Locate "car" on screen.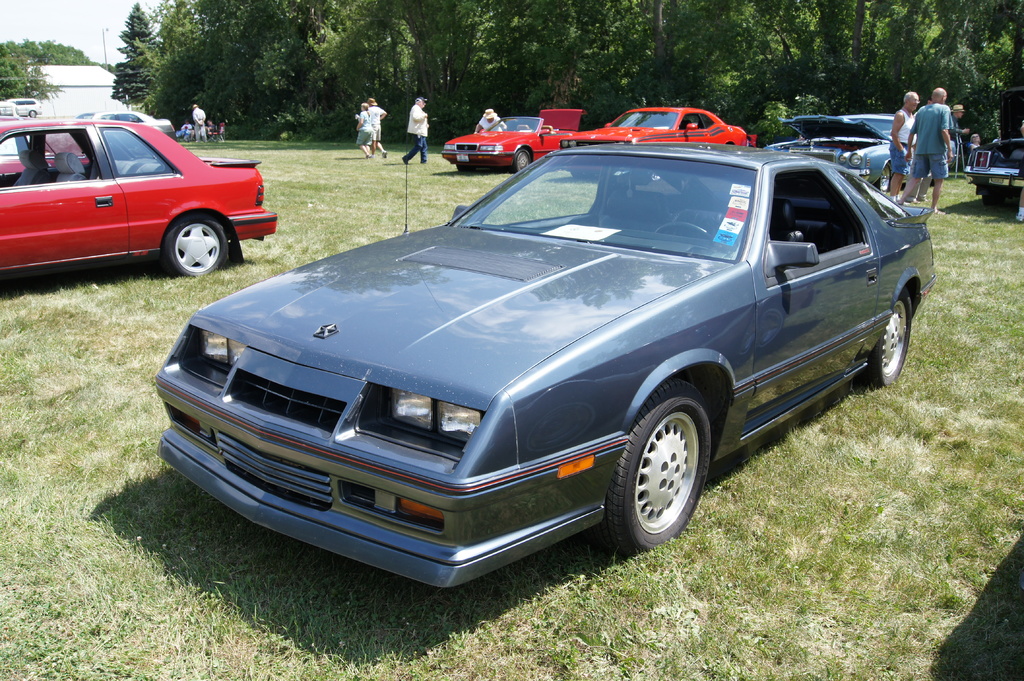
On screen at bbox=(0, 116, 89, 173).
